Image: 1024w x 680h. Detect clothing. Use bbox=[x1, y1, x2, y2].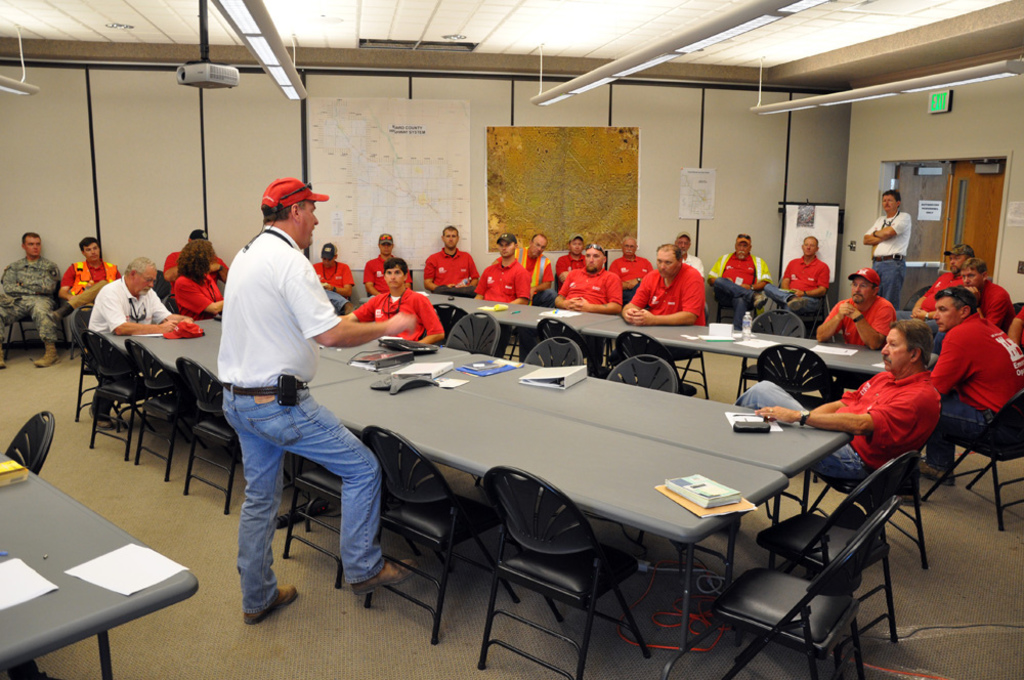
bbox=[551, 247, 589, 301].
